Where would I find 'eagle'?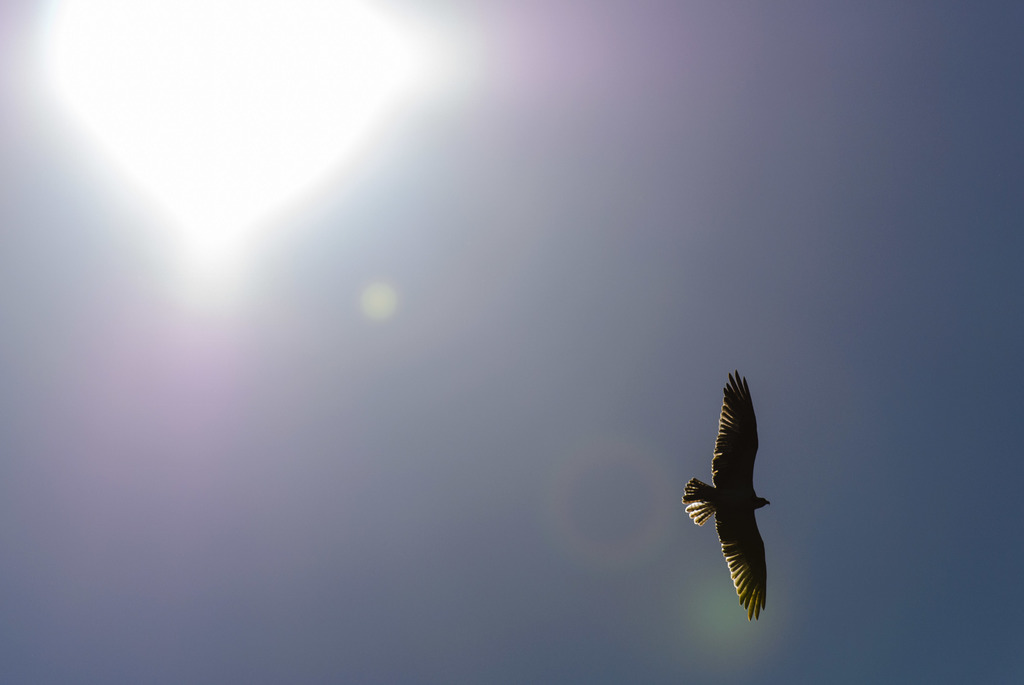
At [678,367,774,626].
